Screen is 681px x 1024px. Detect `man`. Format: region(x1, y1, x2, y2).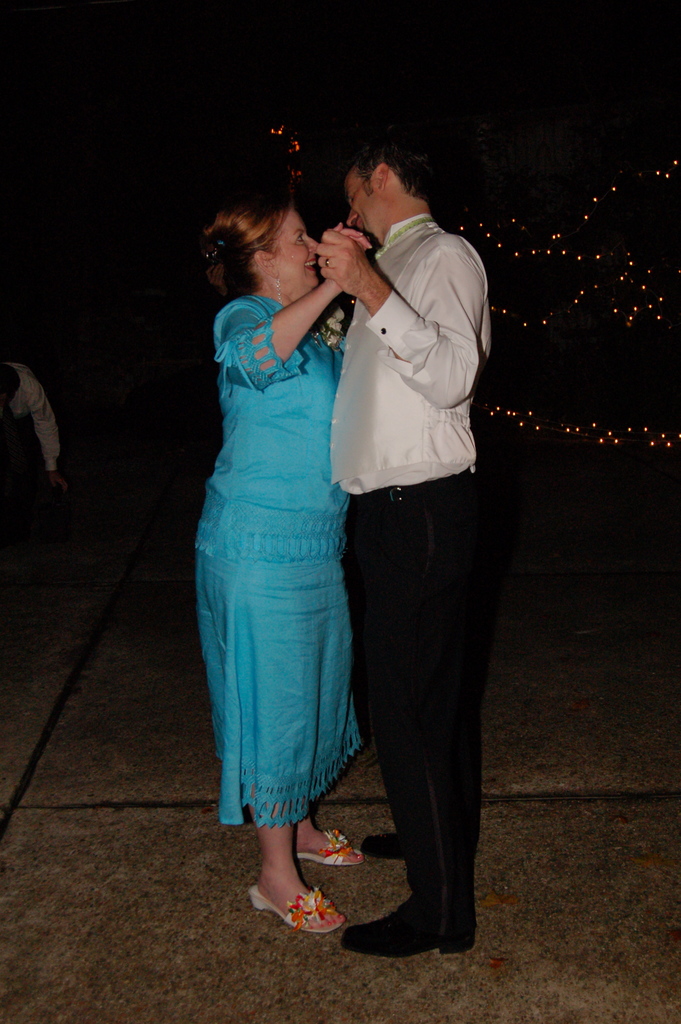
region(322, 99, 518, 898).
